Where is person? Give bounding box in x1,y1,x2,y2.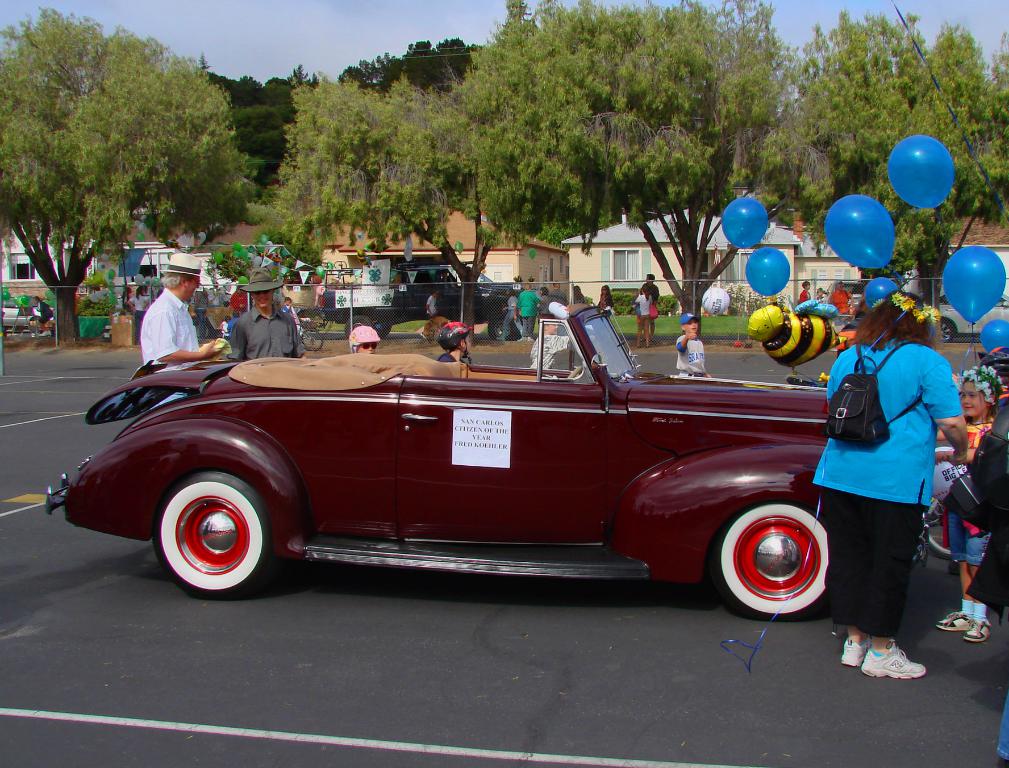
531,281,552,315.
